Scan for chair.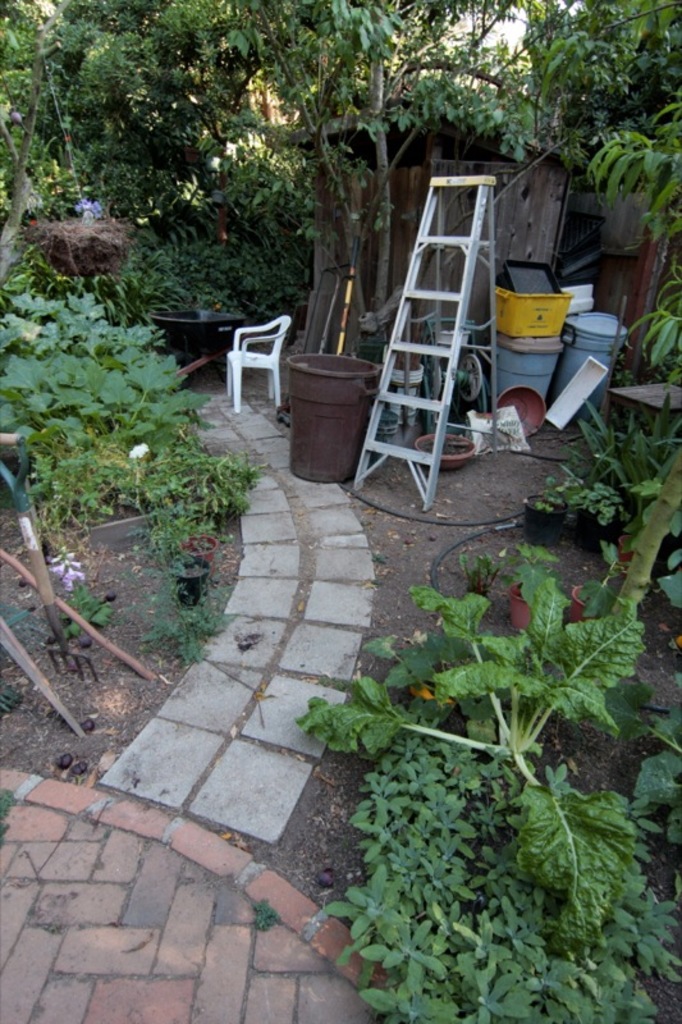
Scan result: select_region(198, 296, 290, 399).
